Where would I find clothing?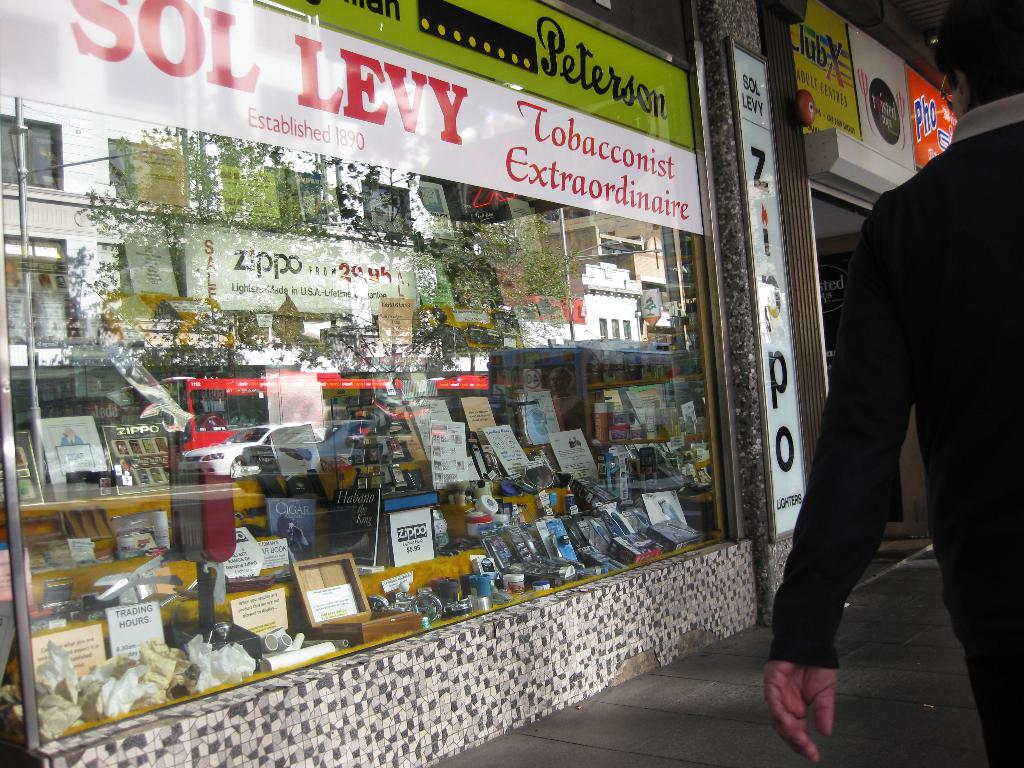
At x1=56 y1=433 x2=84 y2=447.
